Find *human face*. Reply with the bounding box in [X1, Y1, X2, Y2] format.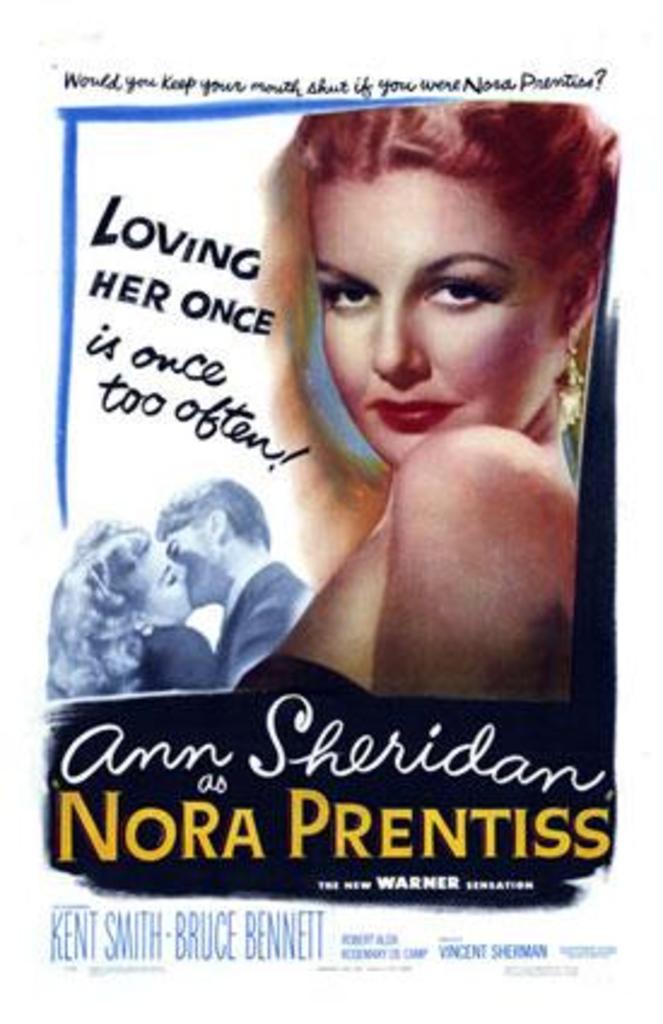
[169, 516, 215, 610].
